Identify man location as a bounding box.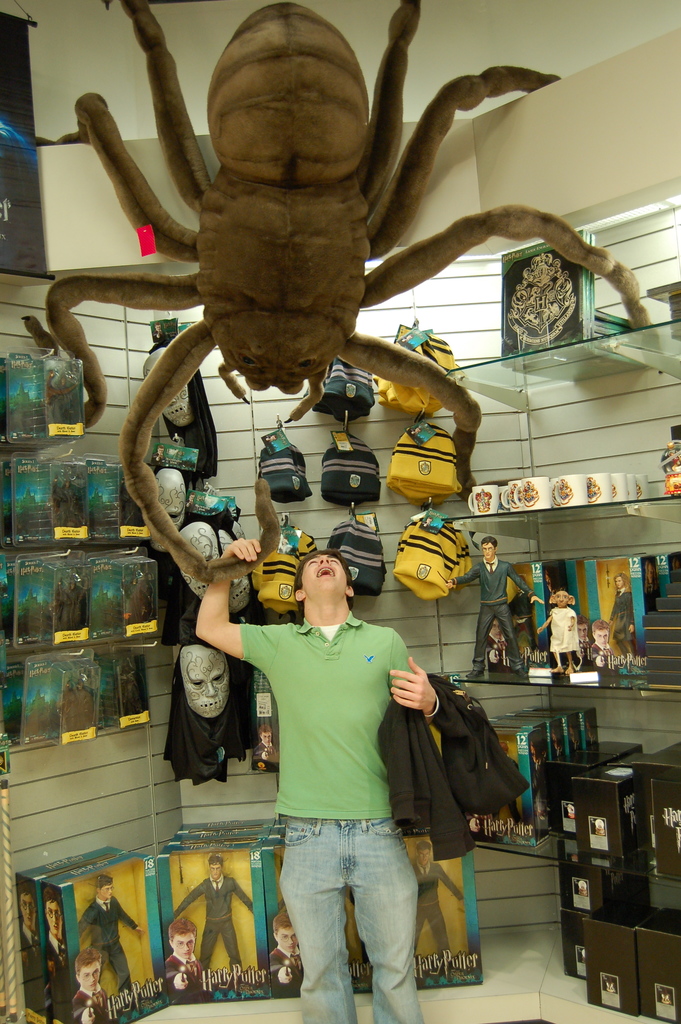
left=79, top=948, right=117, bottom=1023.
